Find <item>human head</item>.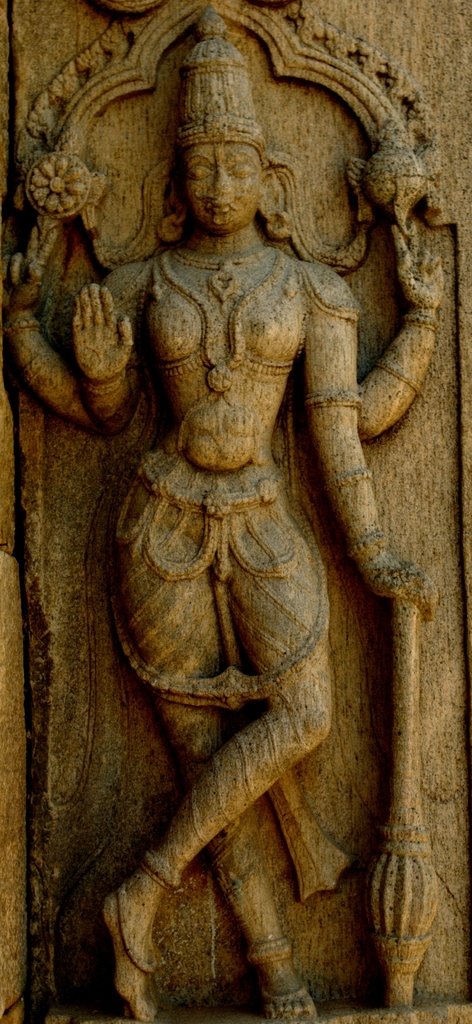
detection(185, 142, 260, 229).
